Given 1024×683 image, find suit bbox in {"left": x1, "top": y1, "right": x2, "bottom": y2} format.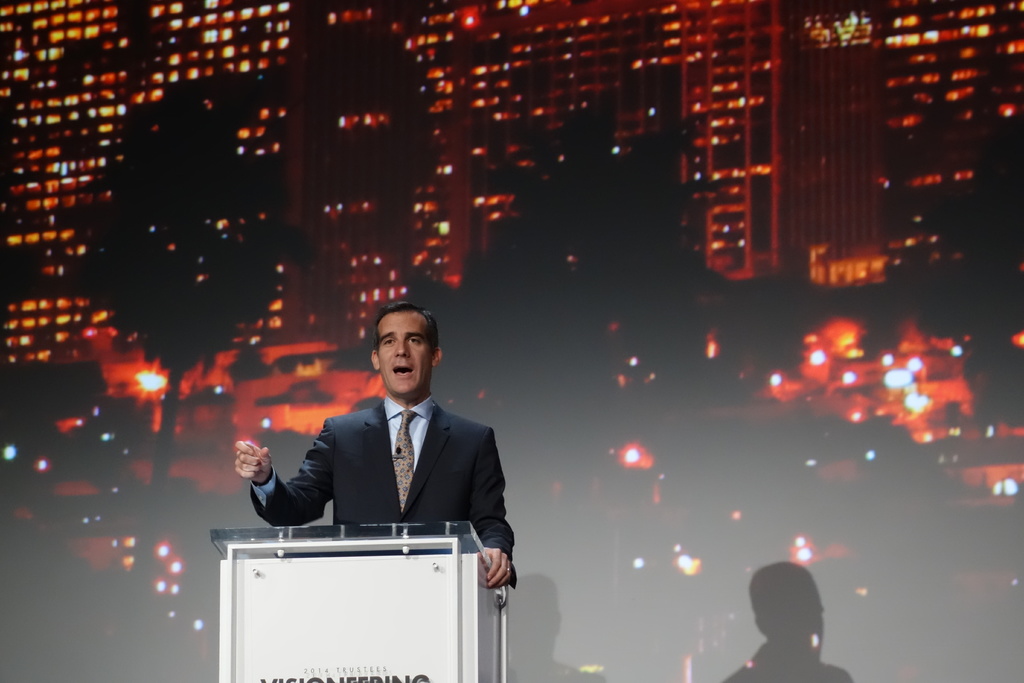
{"left": 250, "top": 406, "right": 518, "bottom": 588}.
